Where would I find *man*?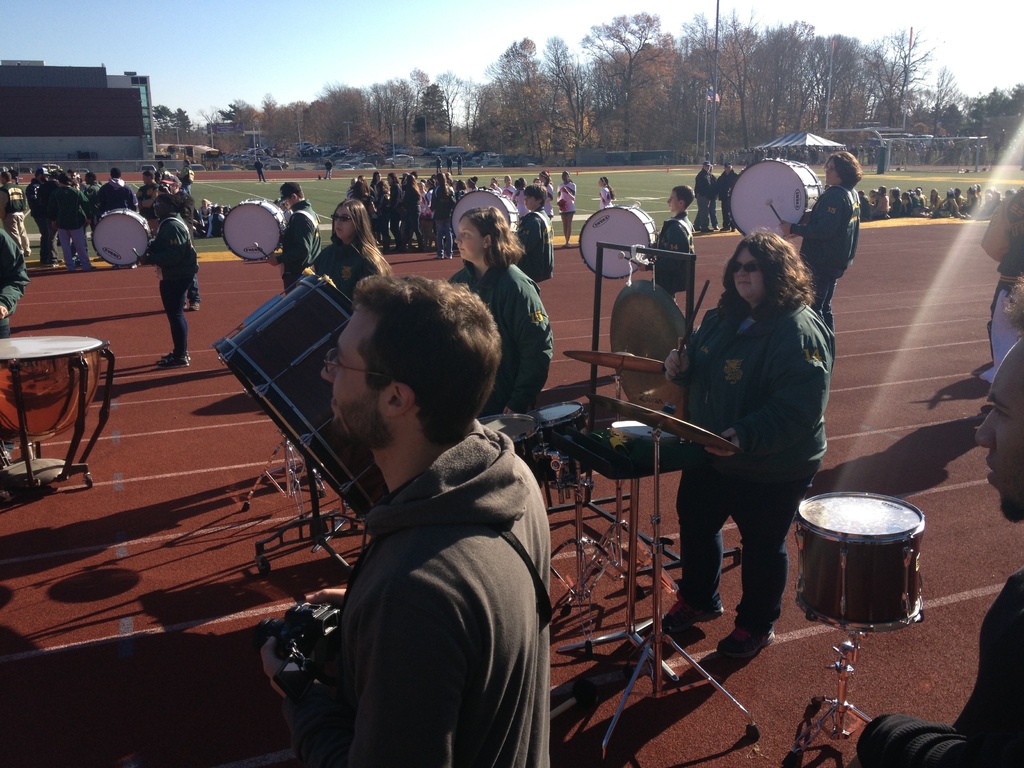
At 840 268 1023 767.
